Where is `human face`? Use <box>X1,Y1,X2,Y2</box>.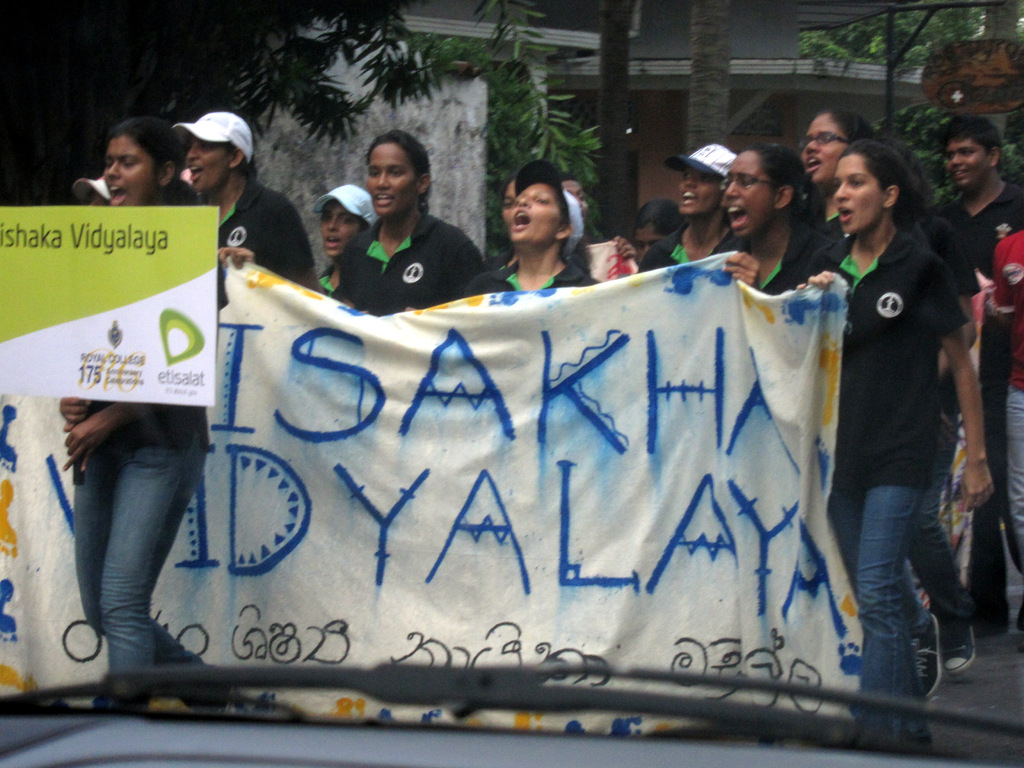
<box>185,135,232,193</box>.
